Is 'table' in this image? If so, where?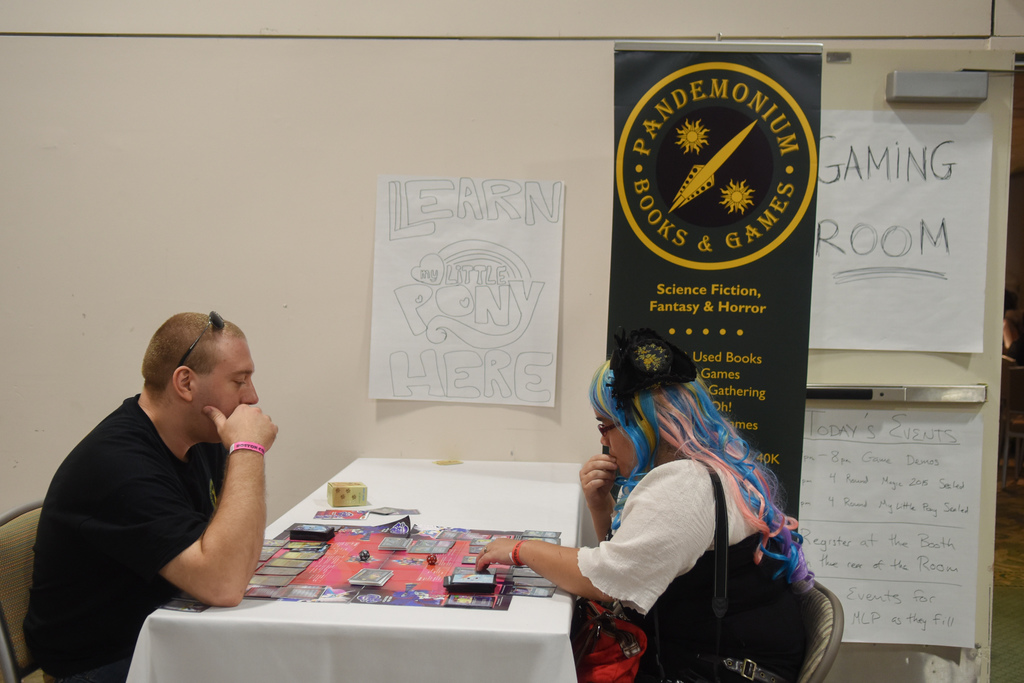
Yes, at (x1=157, y1=466, x2=588, y2=676).
